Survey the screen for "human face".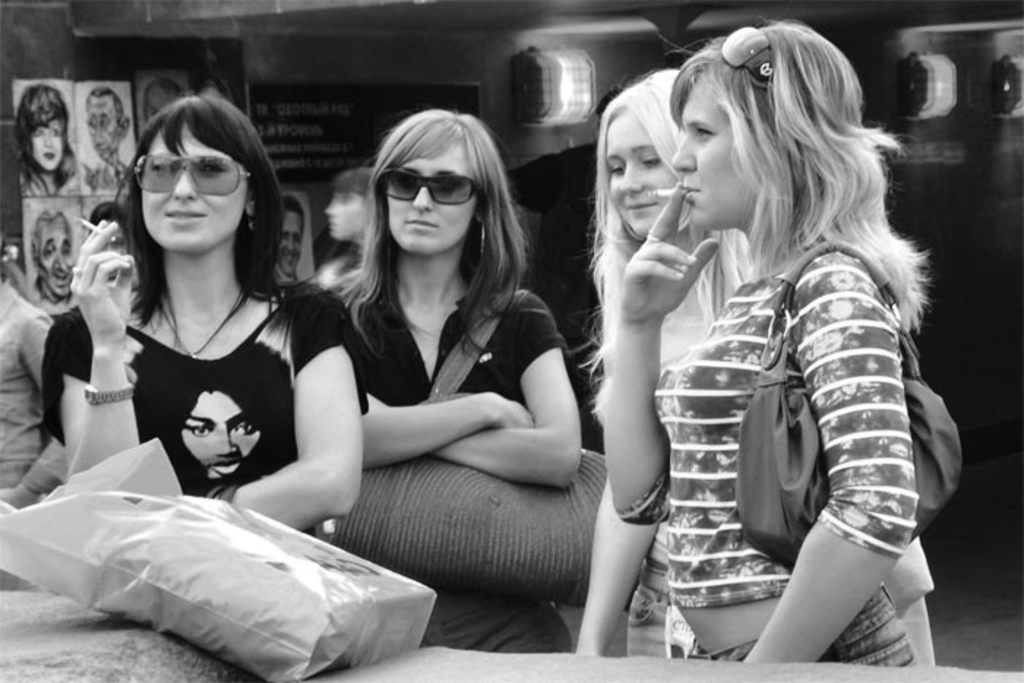
Survey found: [x1=136, y1=123, x2=246, y2=250].
